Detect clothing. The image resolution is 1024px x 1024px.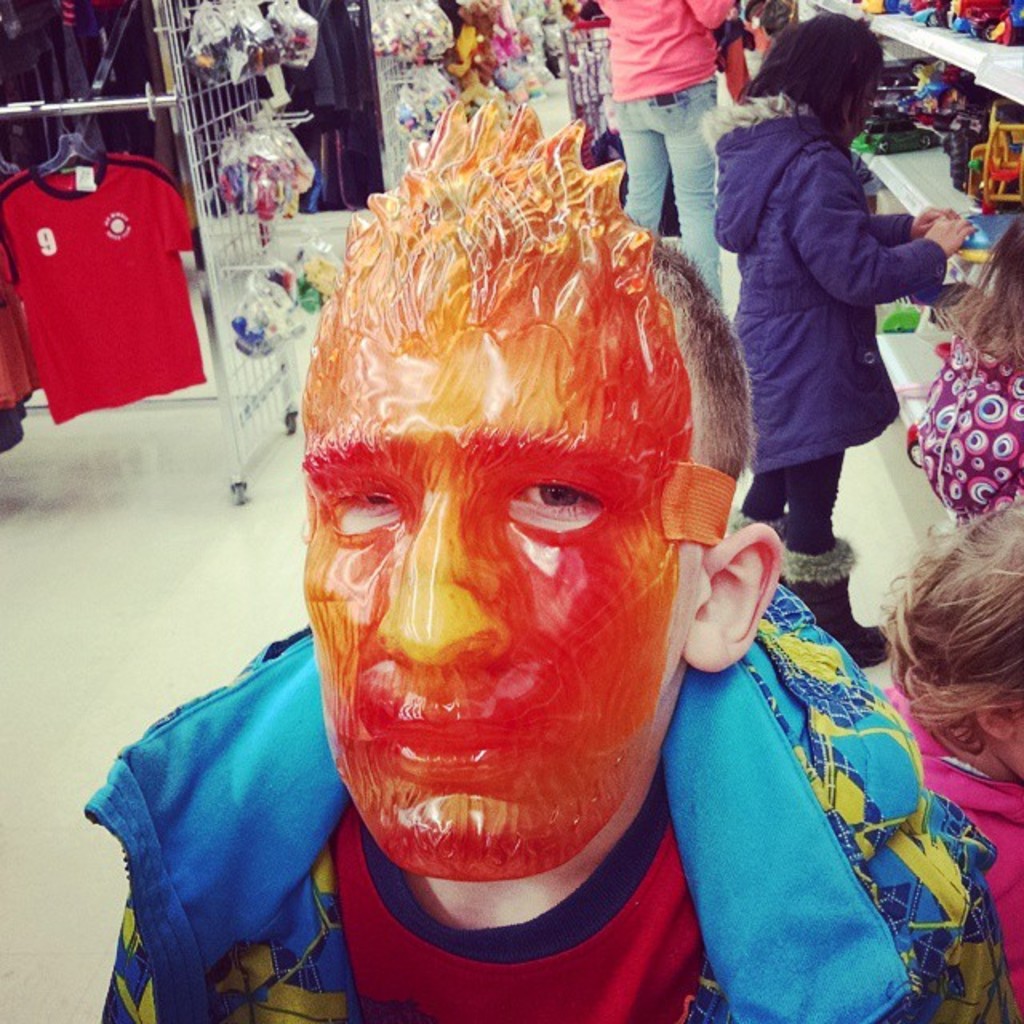
(592,0,744,309).
